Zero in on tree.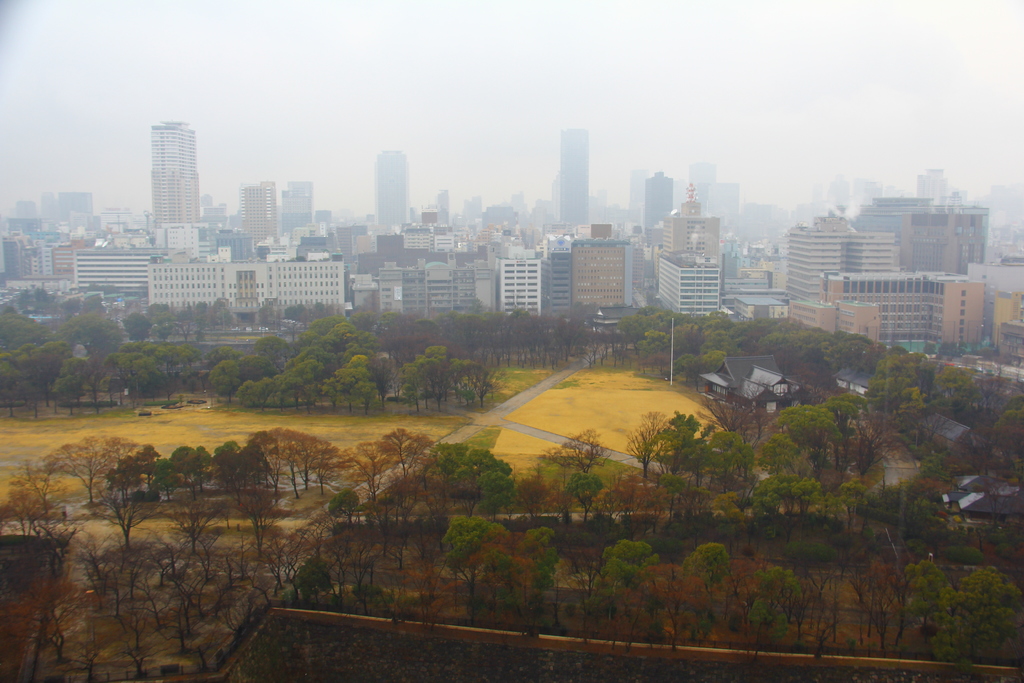
Zeroed in: bbox=(376, 424, 447, 479).
